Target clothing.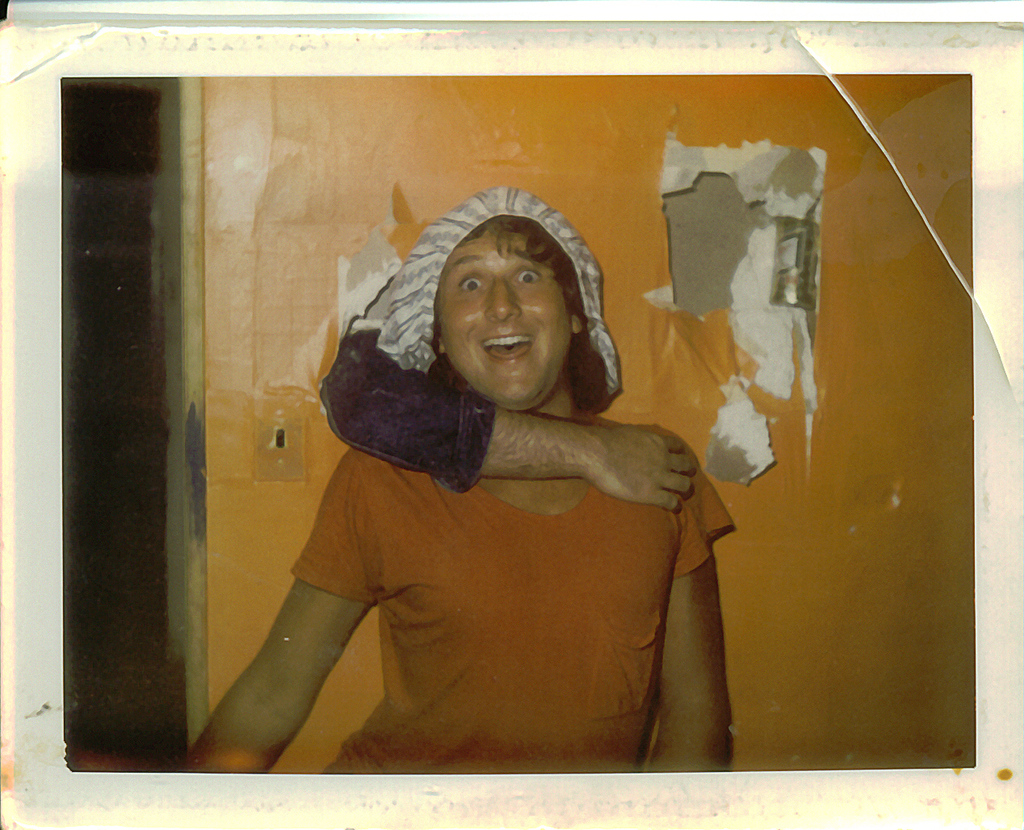
Target region: 297/406/734/769.
